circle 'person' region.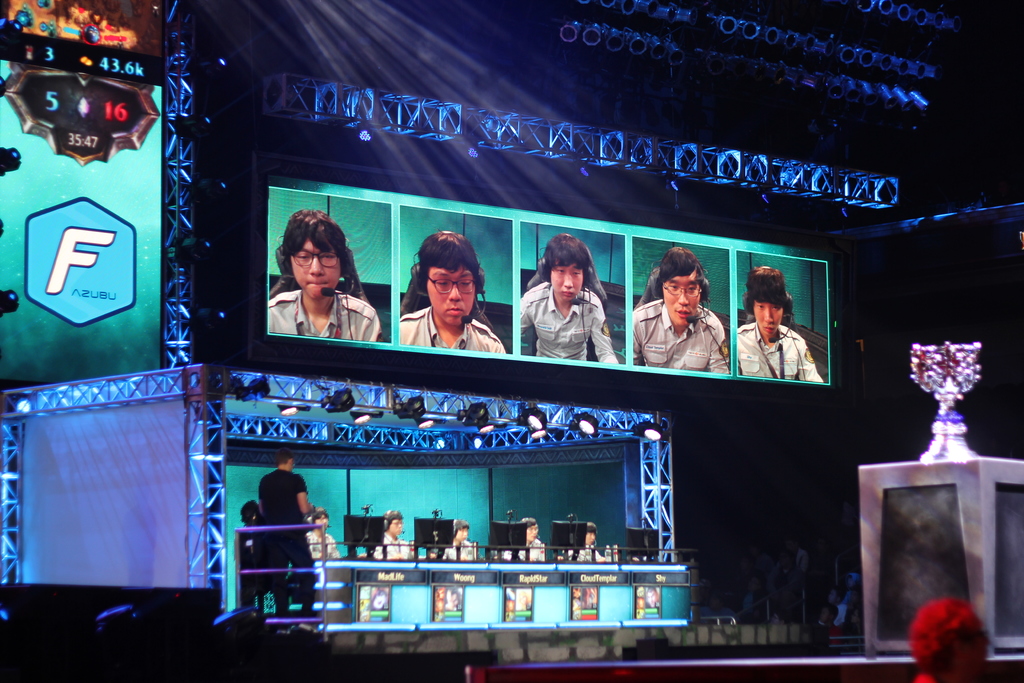
Region: <bbox>737, 267, 821, 384</bbox>.
